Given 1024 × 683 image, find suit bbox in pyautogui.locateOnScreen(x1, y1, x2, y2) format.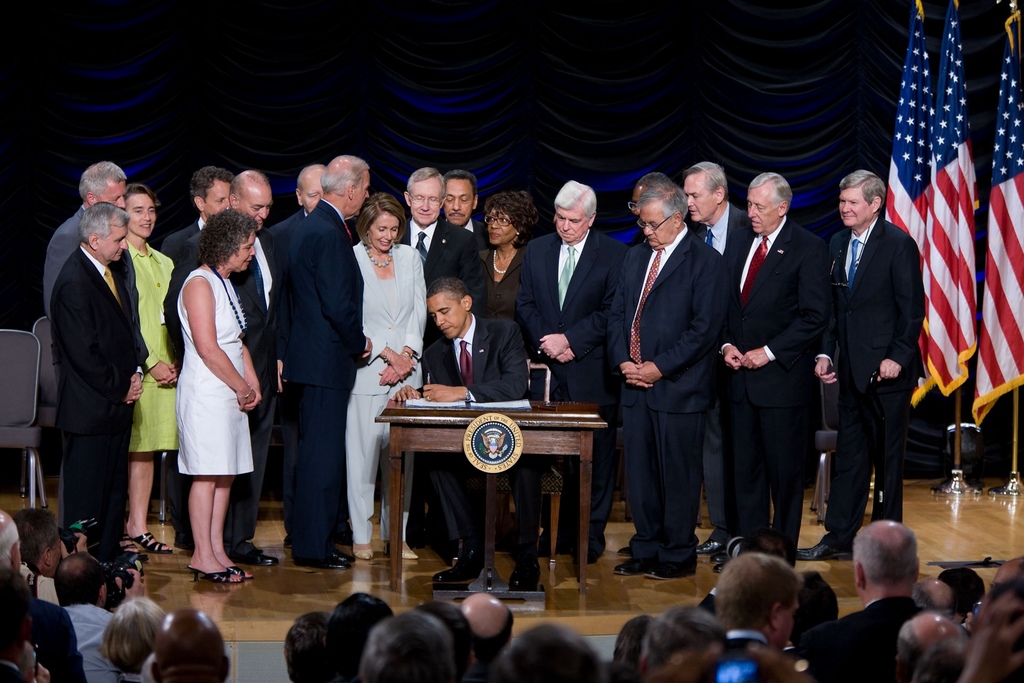
pyautogui.locateOnScreen(269, 208, 303, 241).
